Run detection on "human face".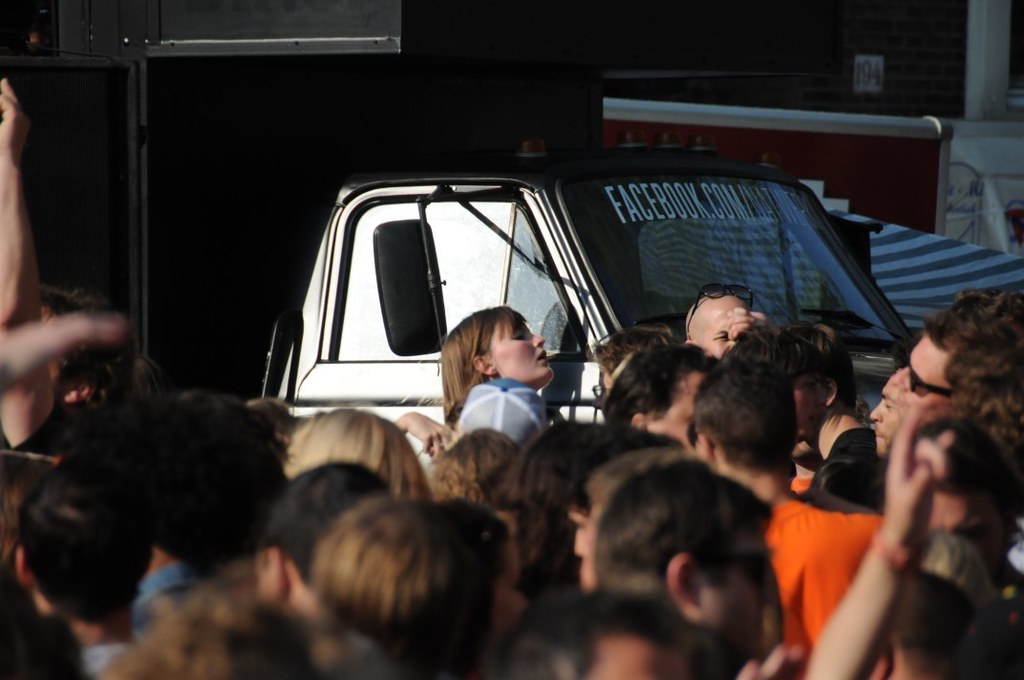
Result: bbox=[253, 559, 271, 598].
